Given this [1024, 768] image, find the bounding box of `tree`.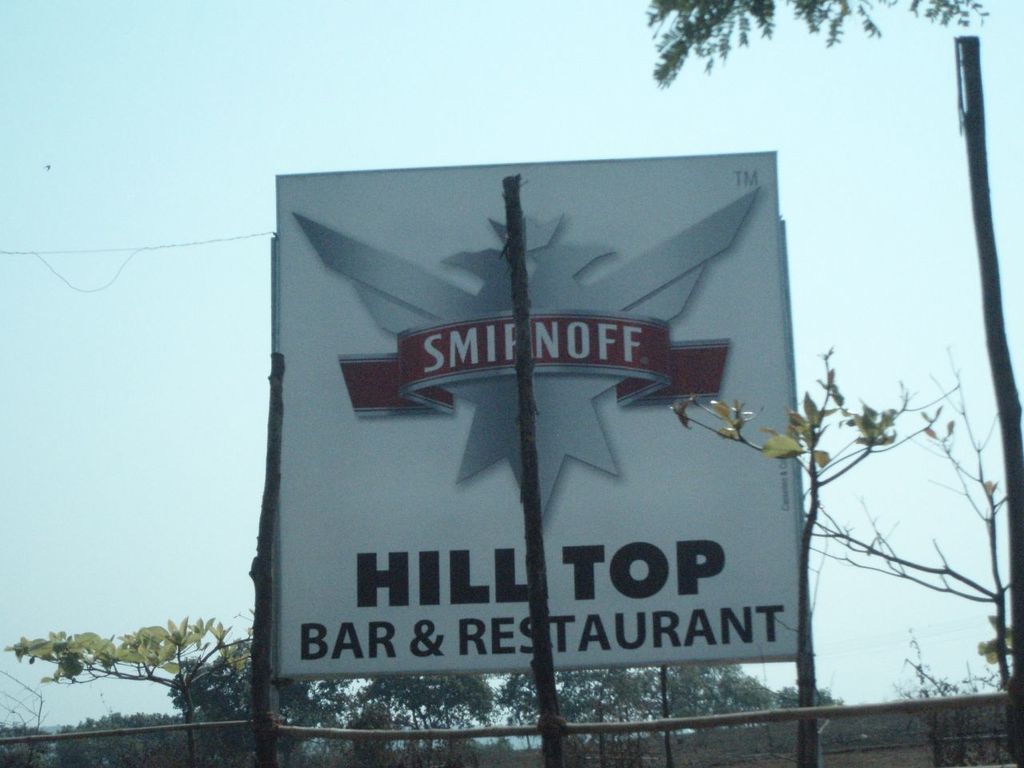
0, 708, 202, 767.
